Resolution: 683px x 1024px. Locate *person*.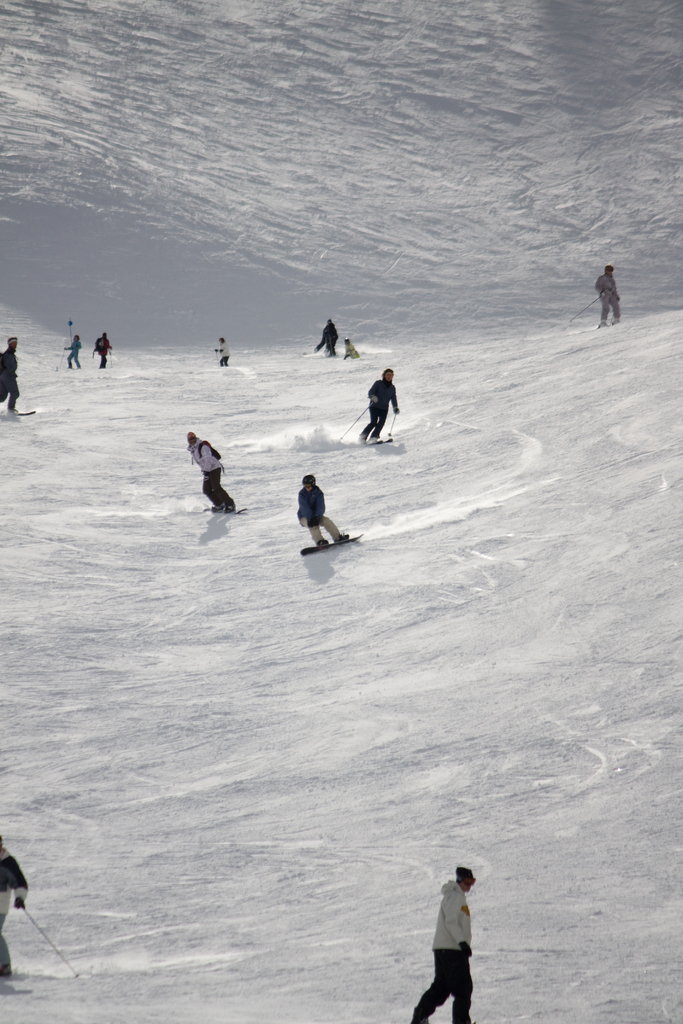
213,338,233,372.
